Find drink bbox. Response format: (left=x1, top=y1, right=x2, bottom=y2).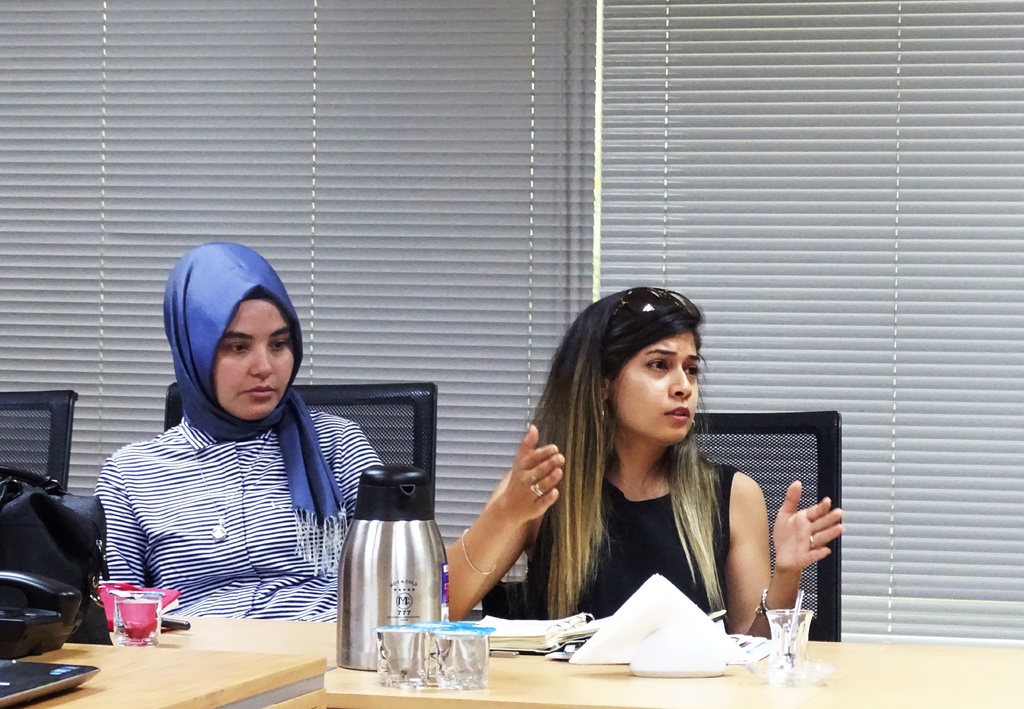
(left=111, top=596, right=158, bottom=647).
